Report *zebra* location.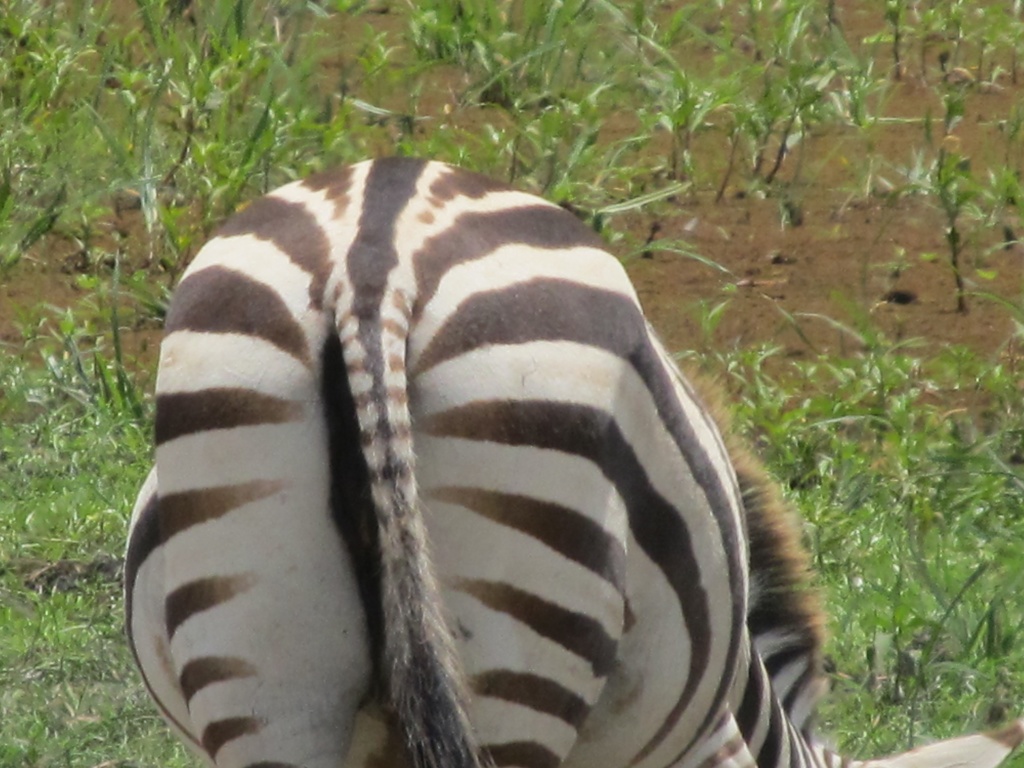
Report: bbox(129, 154, 1023, 767).
